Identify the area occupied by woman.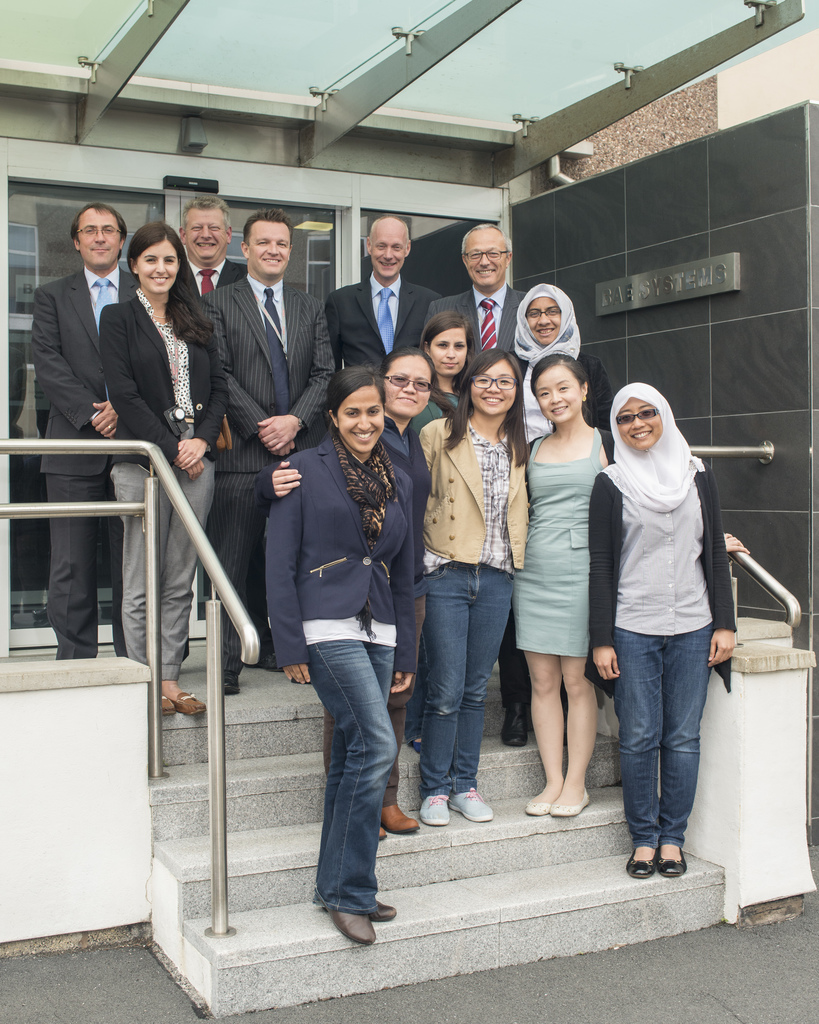
Area: box(96, 225, 235, 717).
